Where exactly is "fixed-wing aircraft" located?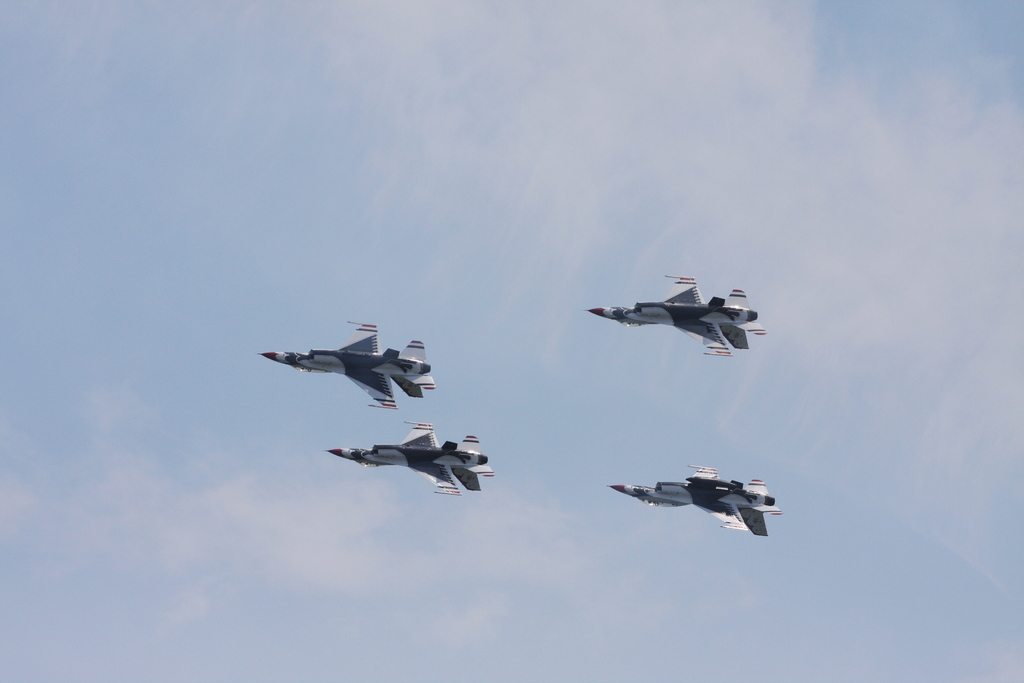
Its bounding box is <region>326, 415, 496, 501</region>.
